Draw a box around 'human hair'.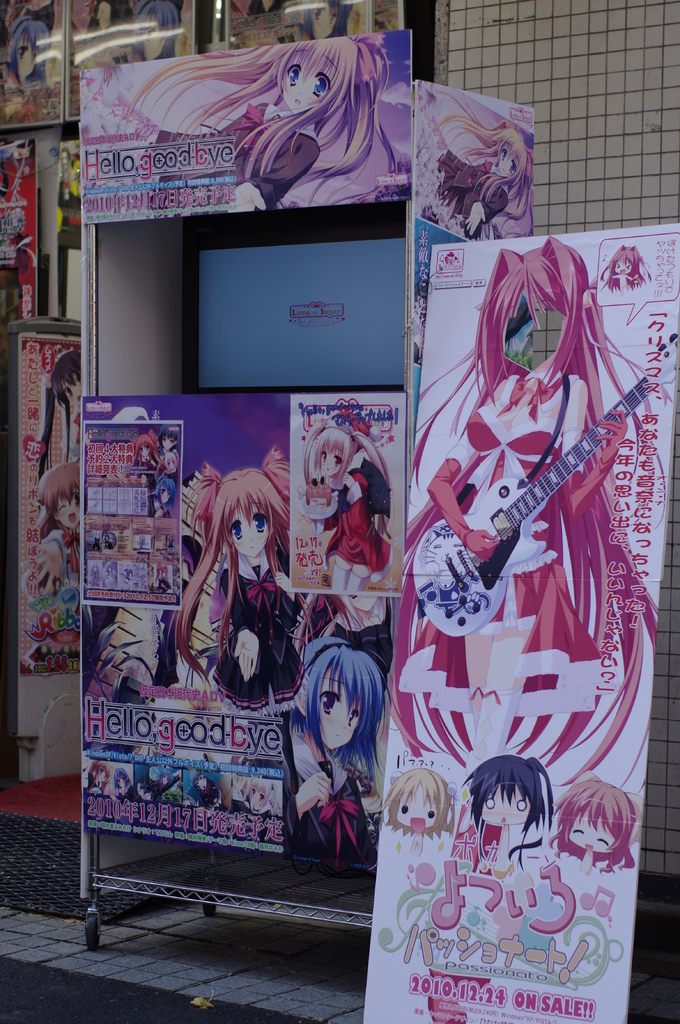
6, 17, 49, 97.
